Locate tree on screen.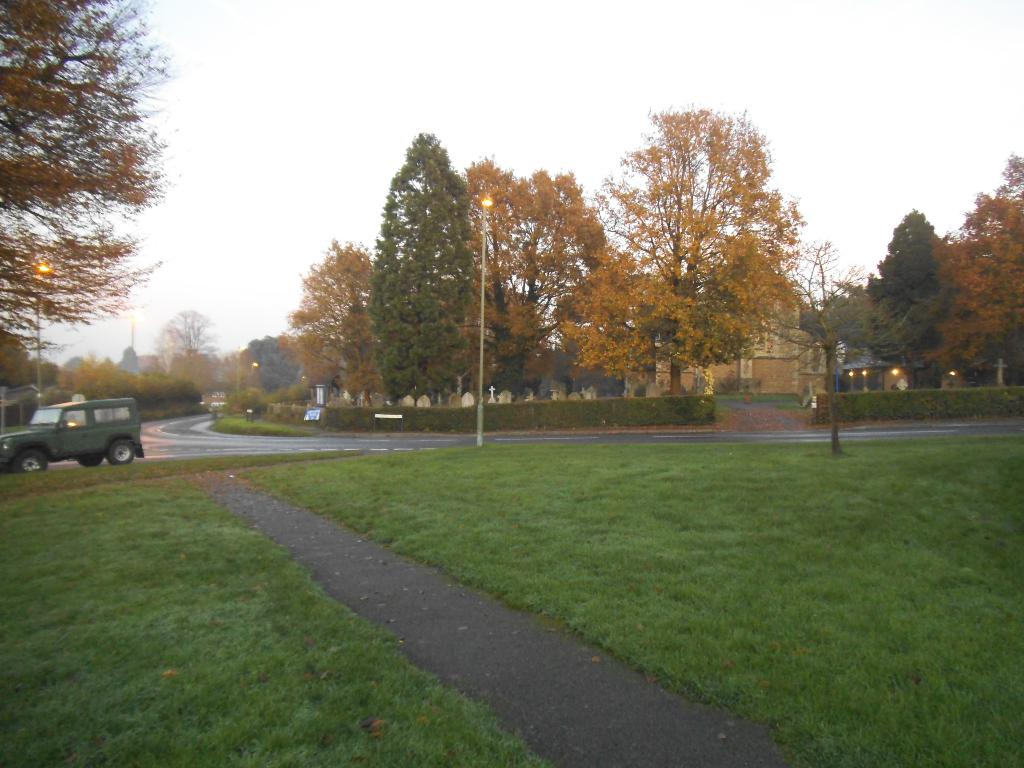
On screen at 228:336:324:396.
